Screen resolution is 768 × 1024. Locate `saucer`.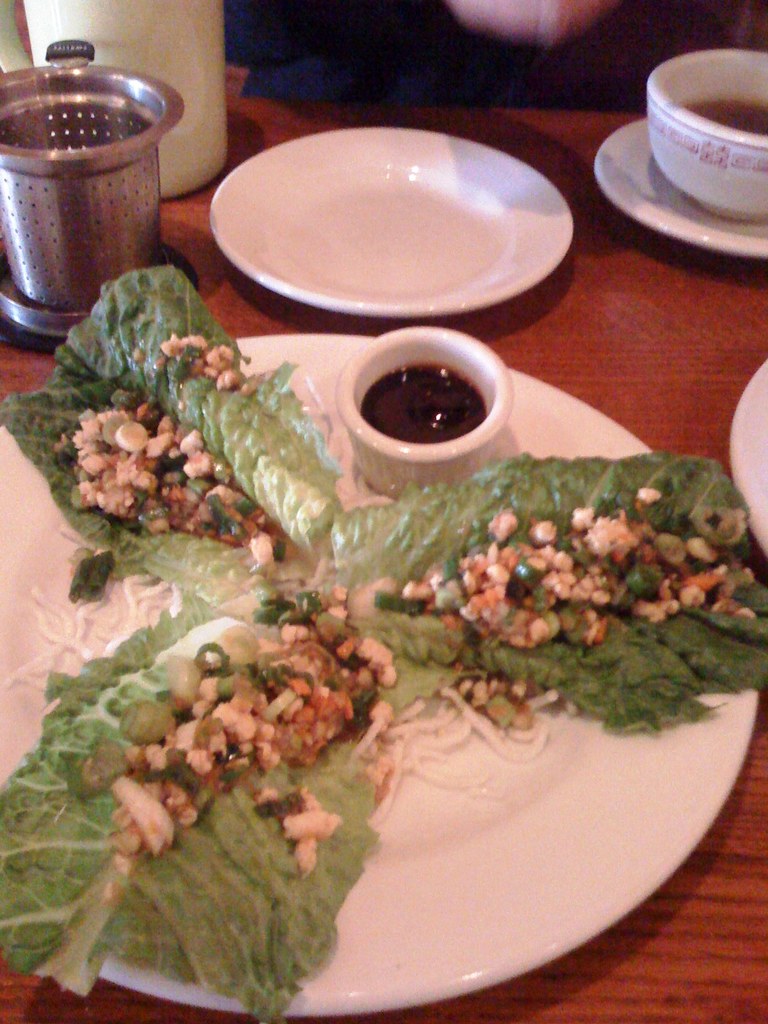
{"x1": 210, "y1": 136, "x2": 572, "y2": 323}.
